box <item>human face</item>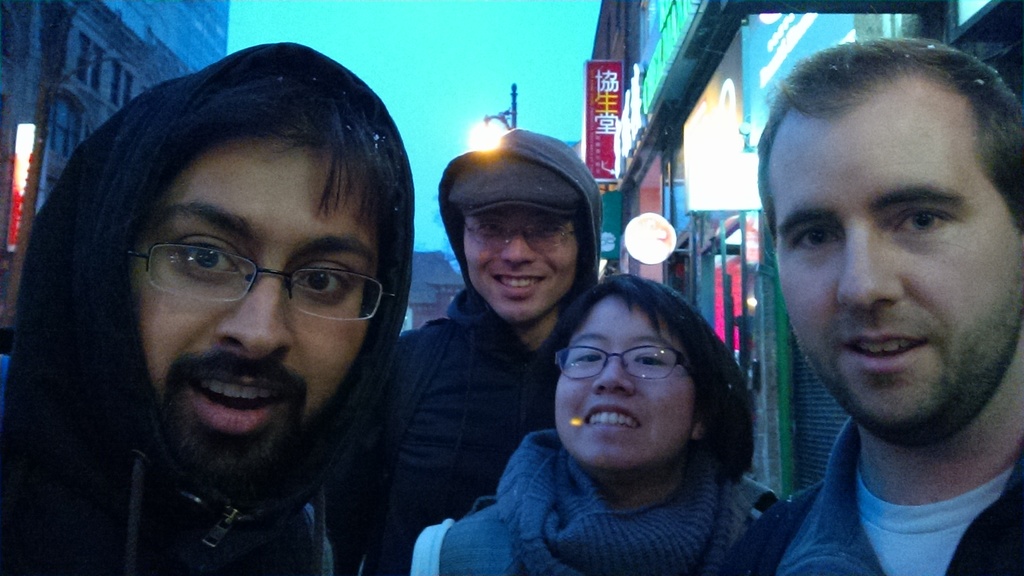
box=[550, 297, 698, 475]
